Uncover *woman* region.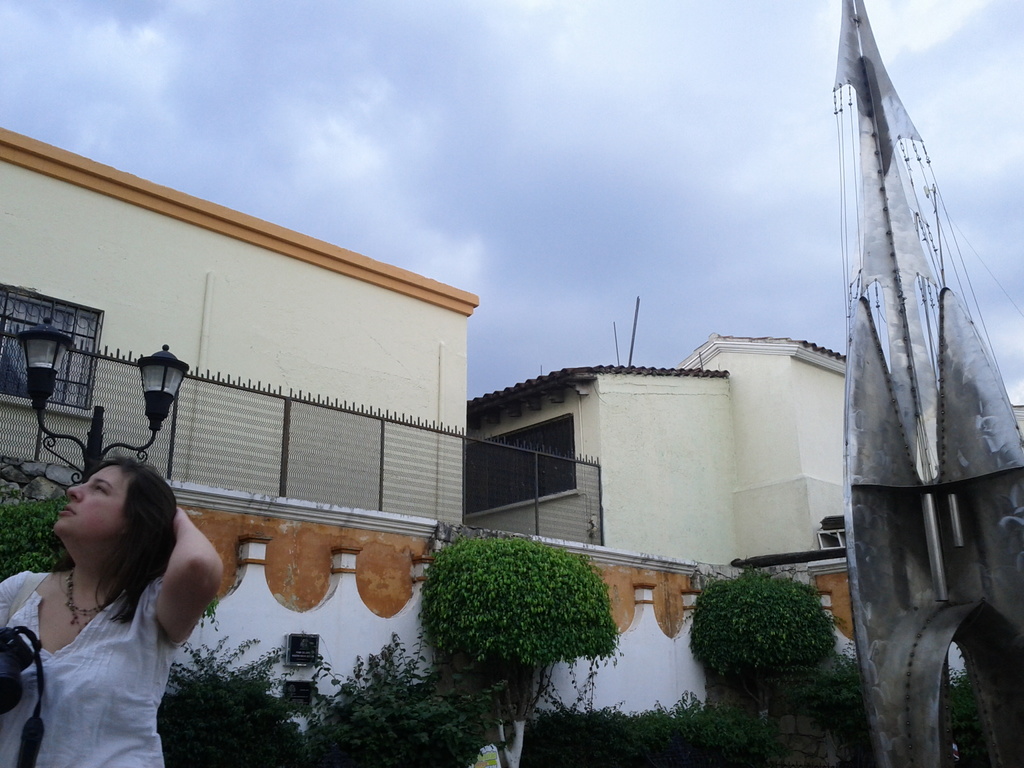
Uncovered: (x1=0, y1=433, x2=227, y2=764).
